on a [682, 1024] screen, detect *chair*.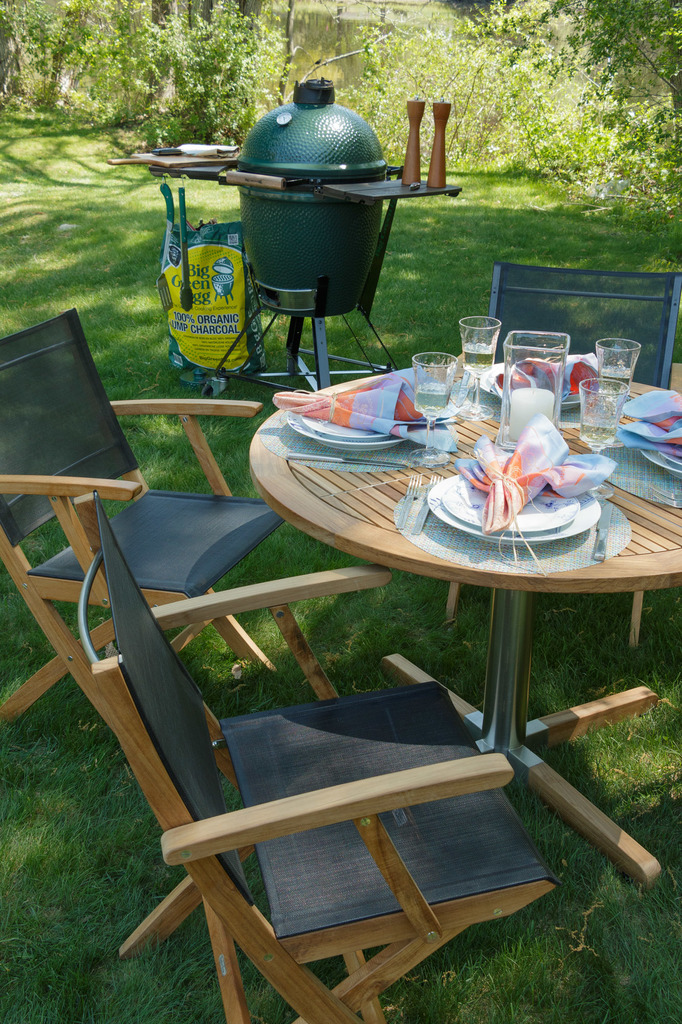
<region>2, 302, 289, 720</region>.
